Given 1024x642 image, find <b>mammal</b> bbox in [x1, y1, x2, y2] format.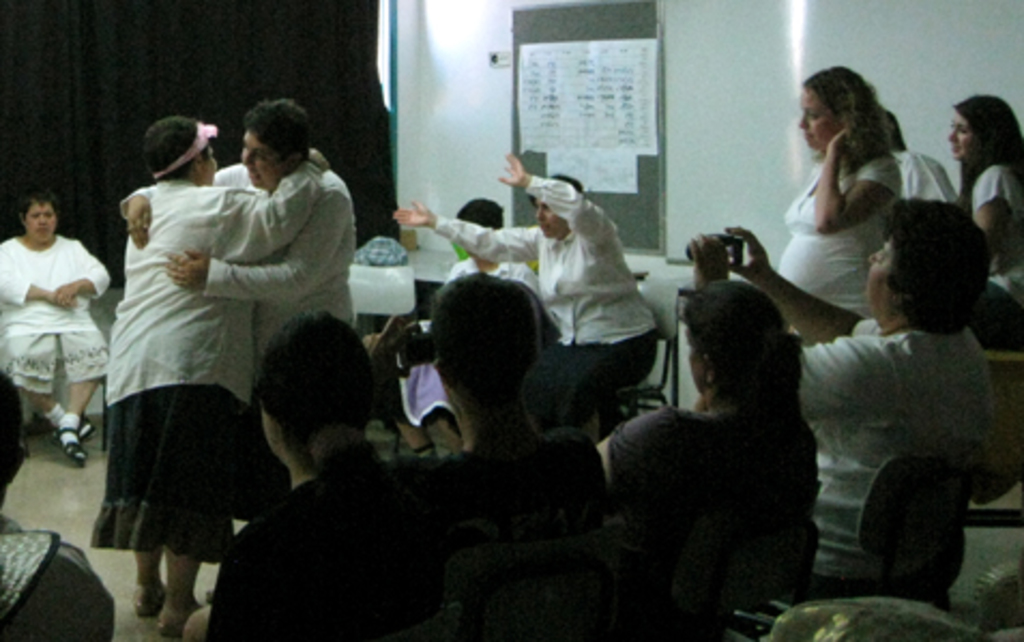
[447, 193, 541, 281].
